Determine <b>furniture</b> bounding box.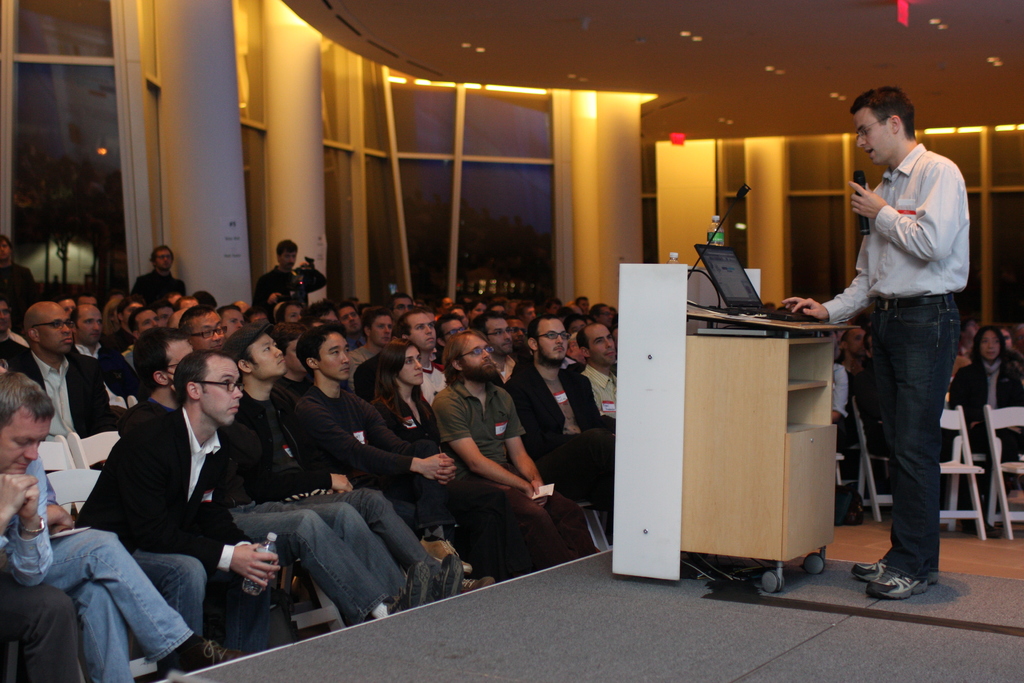
Determined: <region>69, 431, 115, 468</region>.
